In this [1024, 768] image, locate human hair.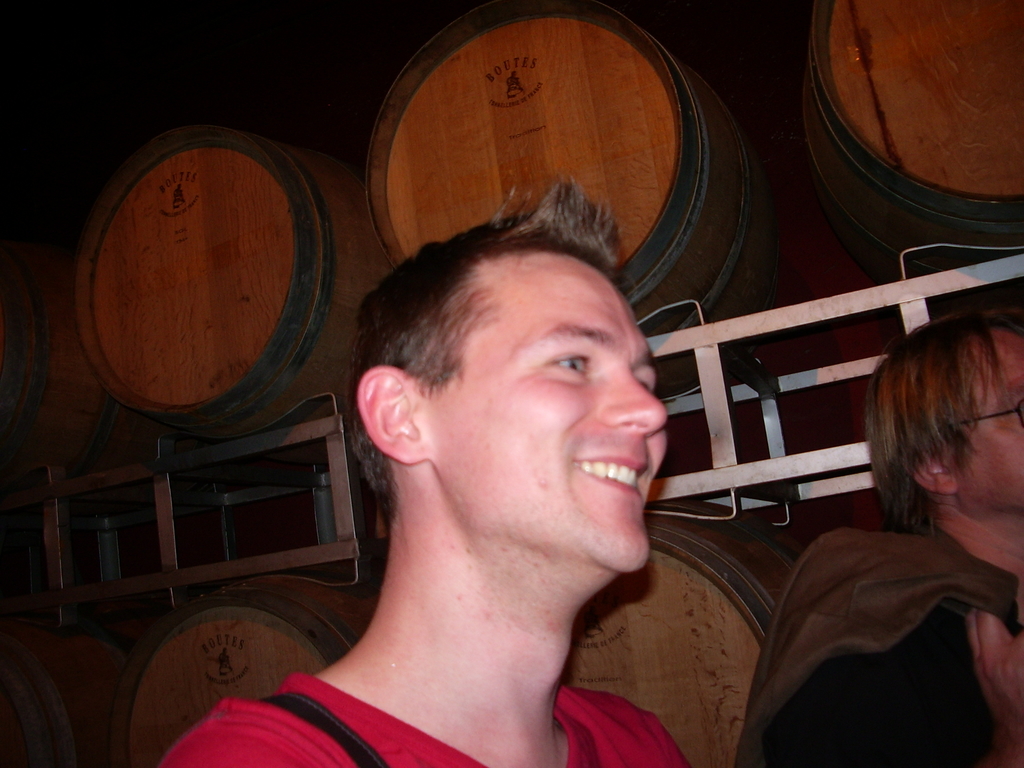
Bounding box: detection(879, 299, 1016, 568).
